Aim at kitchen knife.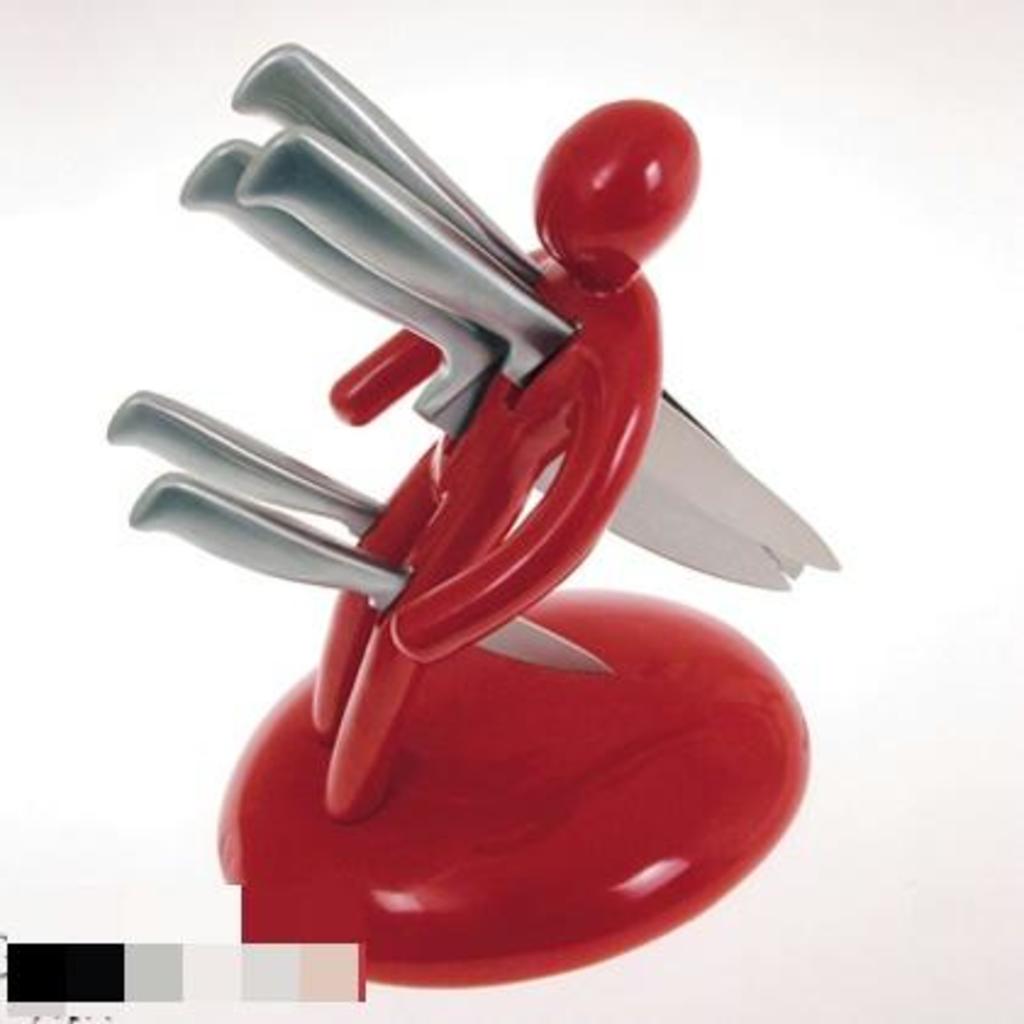
Aimed at [x1=132, y1=468, x2=614, y2=670].
